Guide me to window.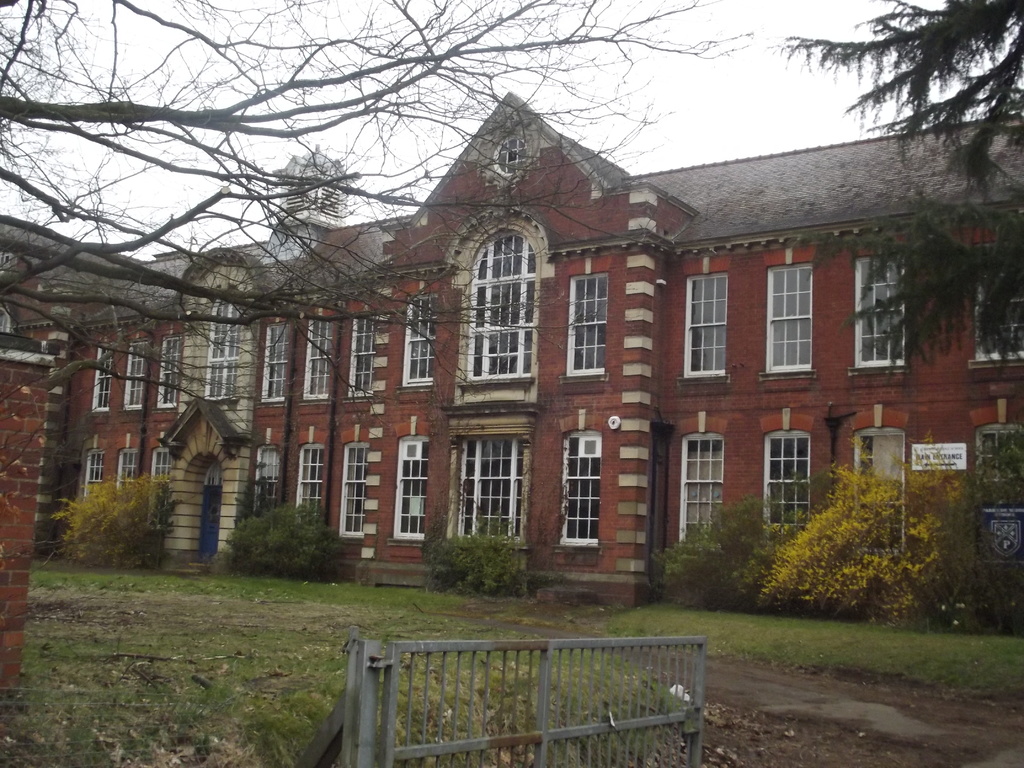
Guidance: bbox=[88, 447, 108, 495].
